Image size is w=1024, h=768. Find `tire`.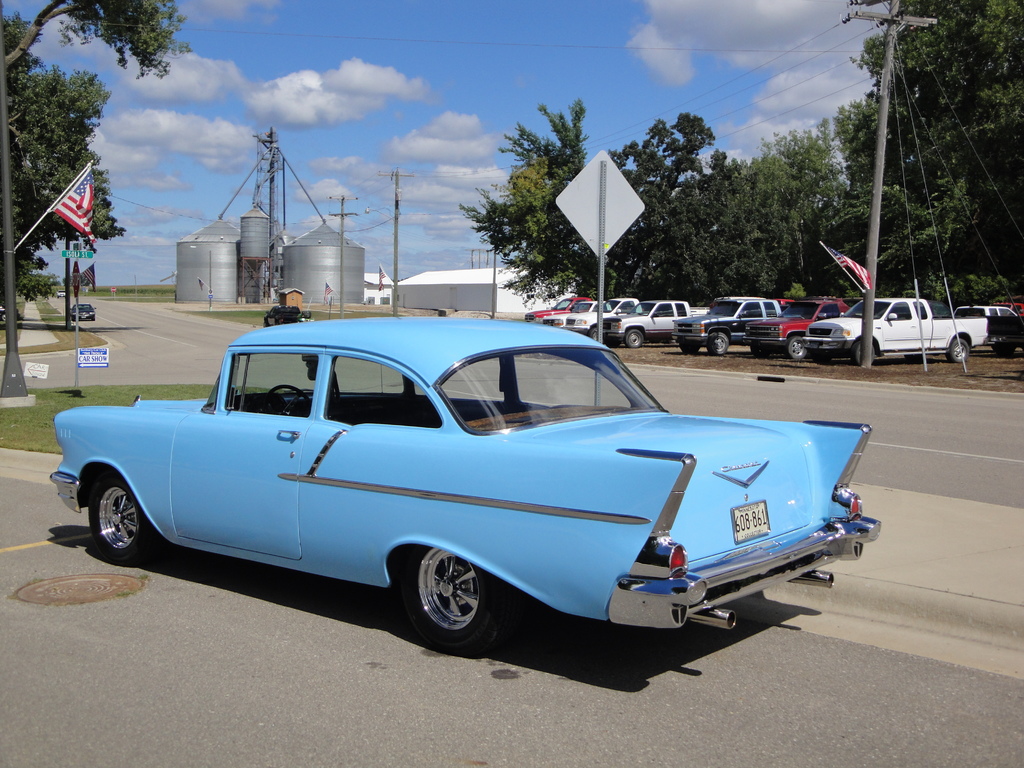
detection(991, 346, 1015, 355).
